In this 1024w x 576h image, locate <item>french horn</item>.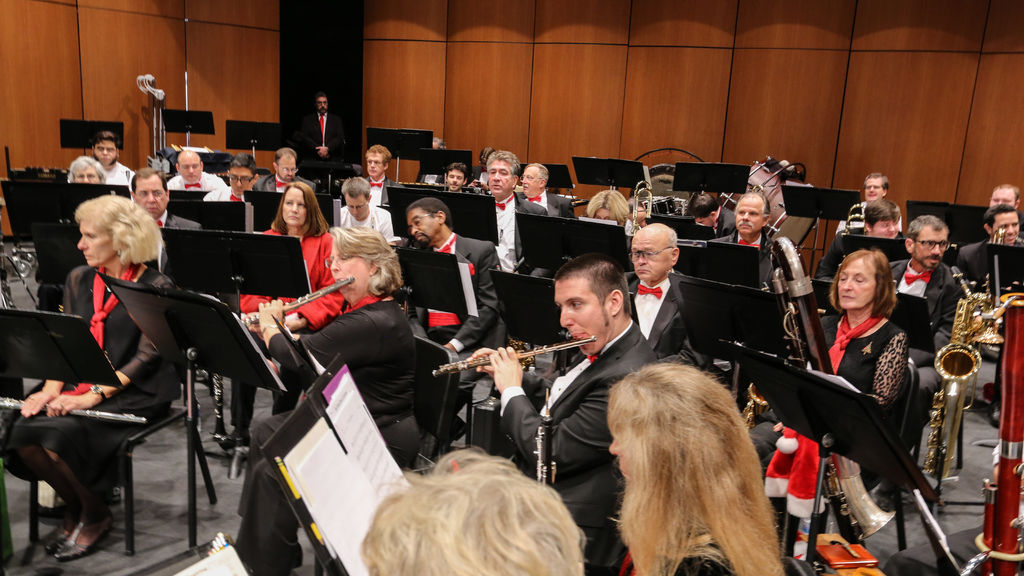
Bounding box: <box>0,398,145,424</box>.
